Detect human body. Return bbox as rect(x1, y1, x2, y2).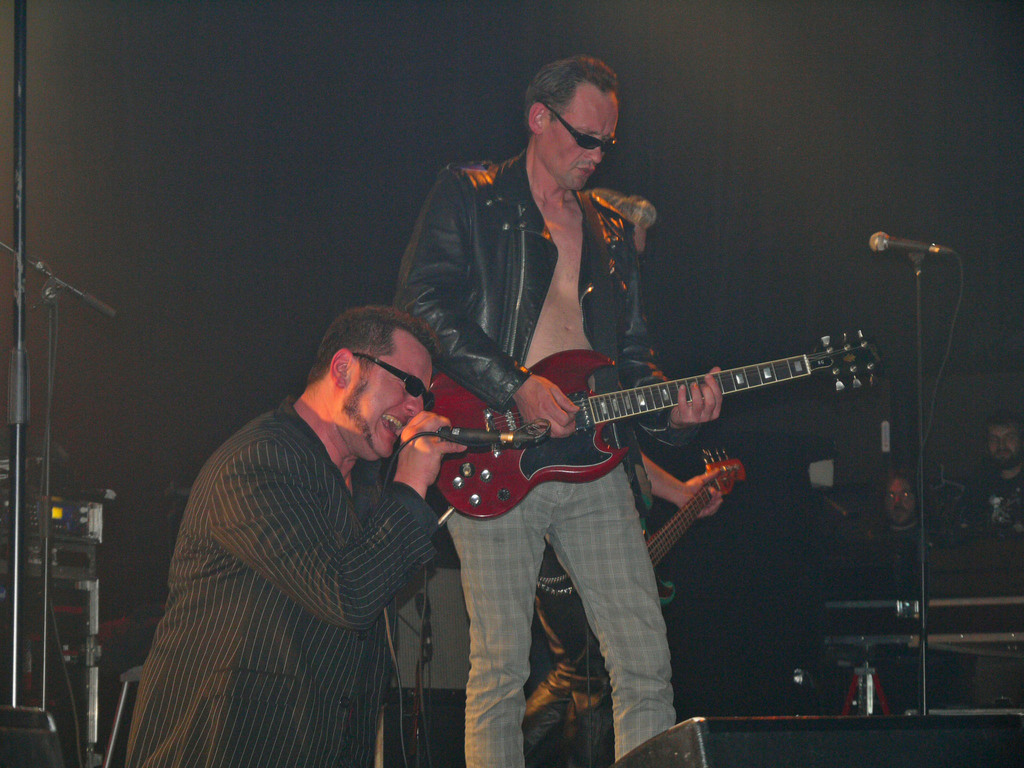
rect(148, 293, 453, 767).
